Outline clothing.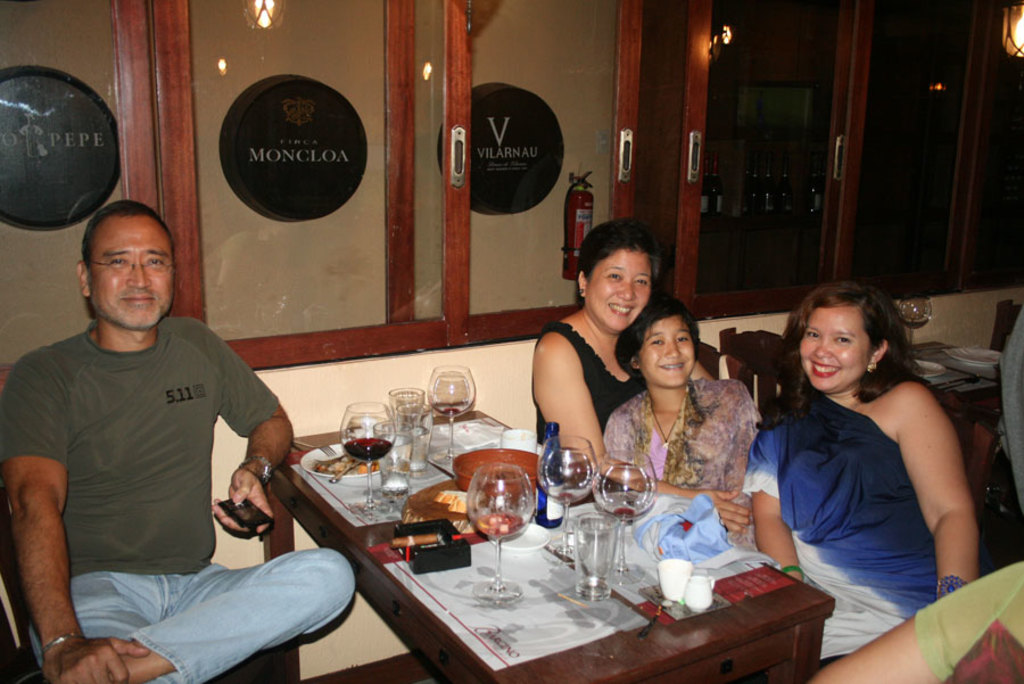
Outline: <region>536, 322, 641, 452</region>.
